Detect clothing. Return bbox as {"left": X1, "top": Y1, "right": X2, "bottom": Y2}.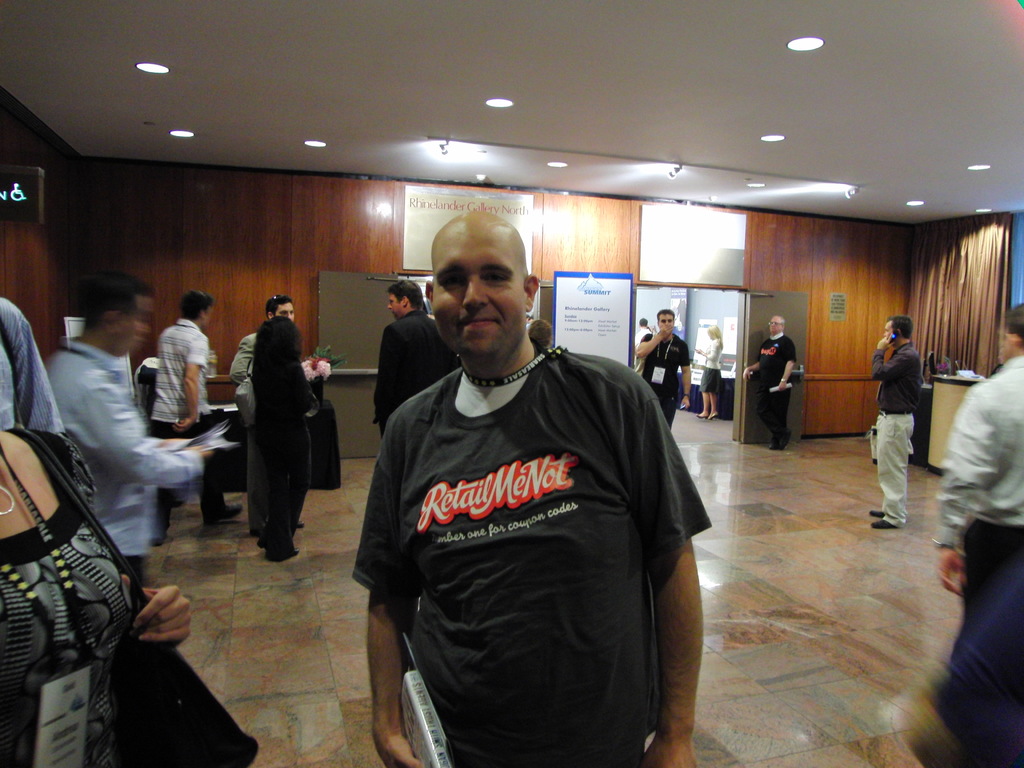
{"left": 872, "top": 343, "right": 925, "bottom": 529}.
